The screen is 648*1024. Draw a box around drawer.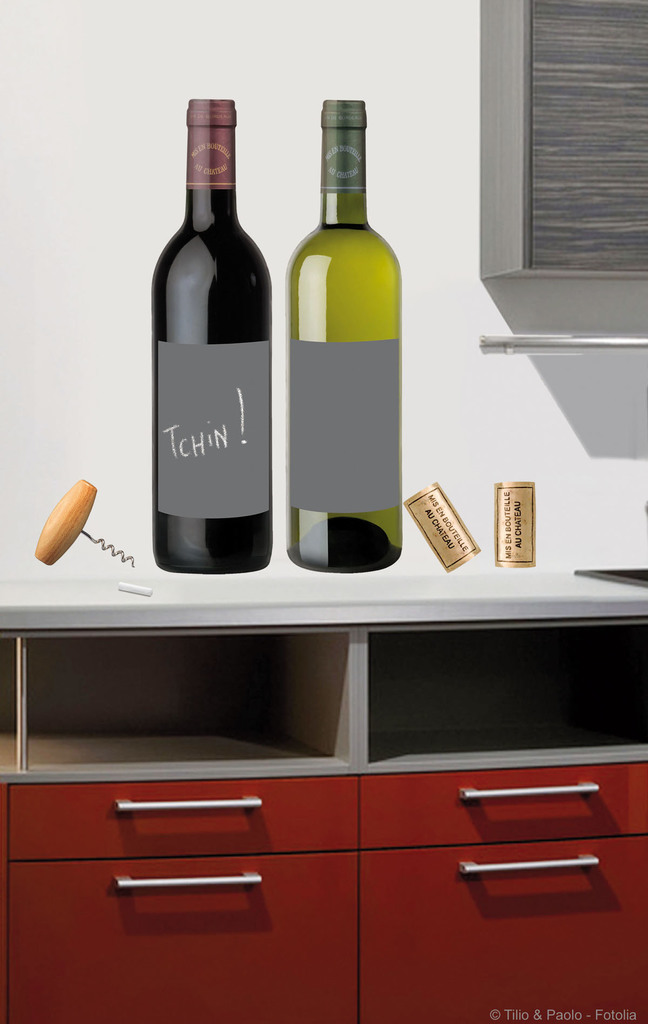
Rect(360, 760, 647, 848).
